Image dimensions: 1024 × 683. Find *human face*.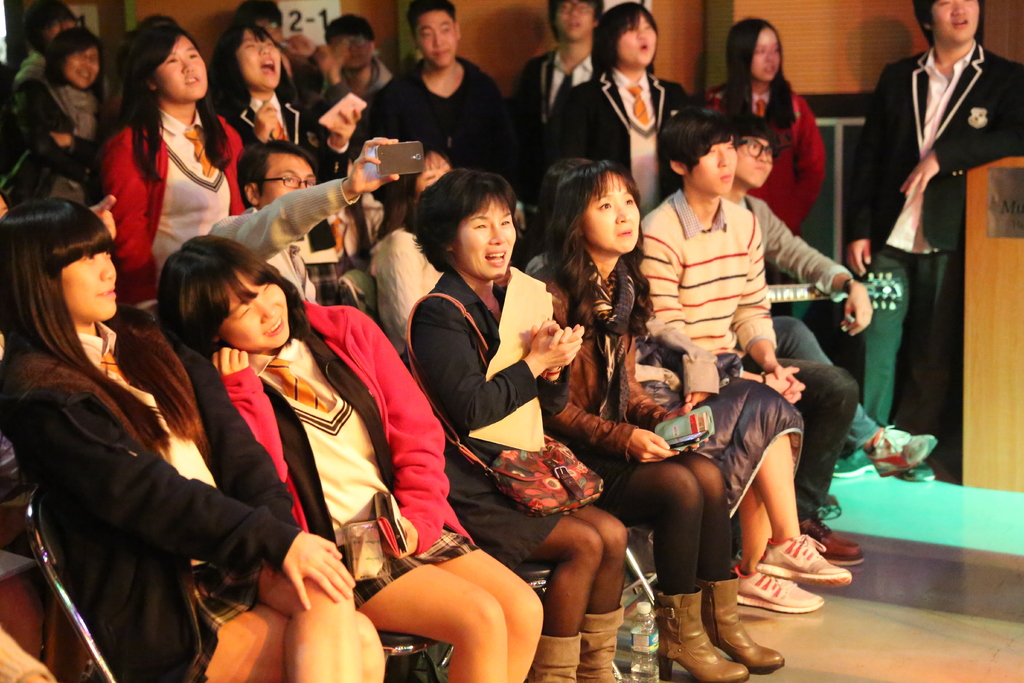
detection(750, 21, 780, 84).
